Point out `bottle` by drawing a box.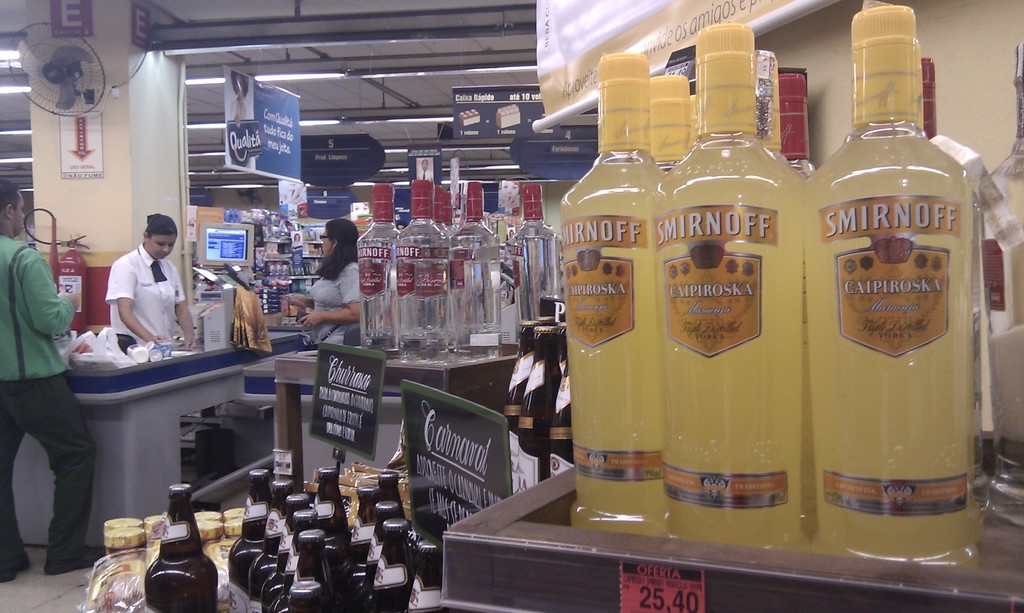
{"left": 924, "top": 54, "right": 985, "bottom": 525}.
